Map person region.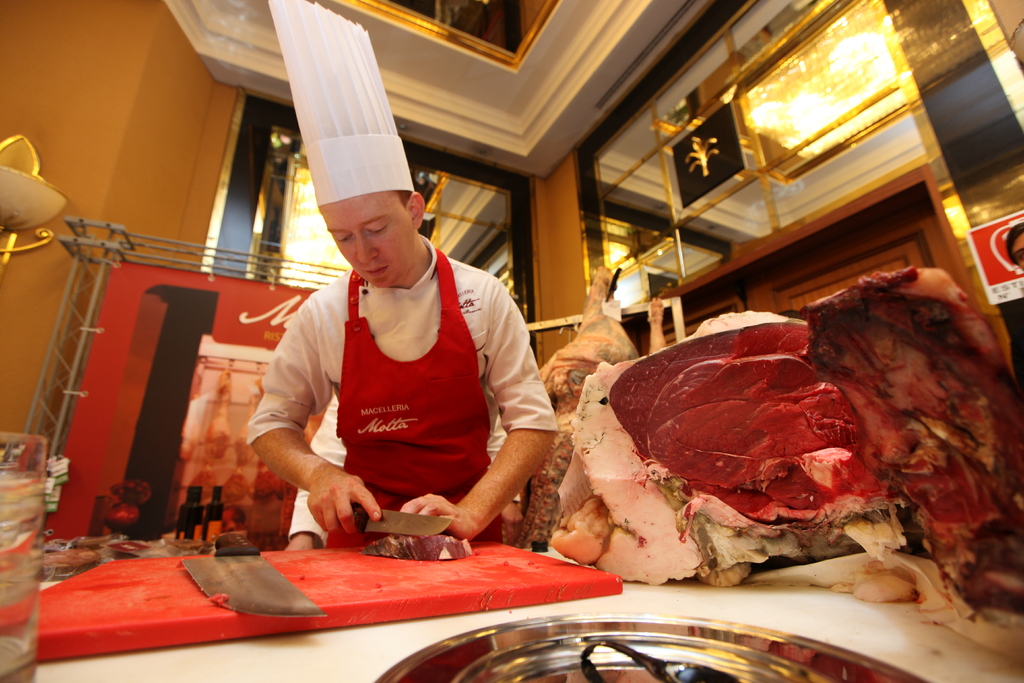
Mapped to (282,392,522,554).
